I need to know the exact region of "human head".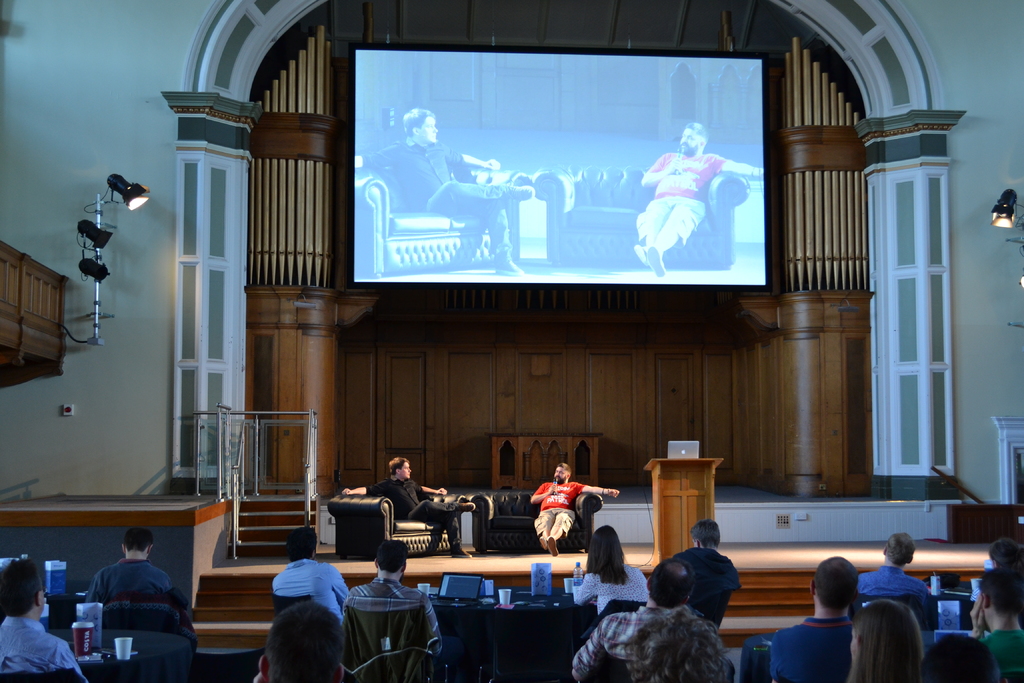
Region: pyautogui.locateOnScreen(390, 456, 415, 481).
